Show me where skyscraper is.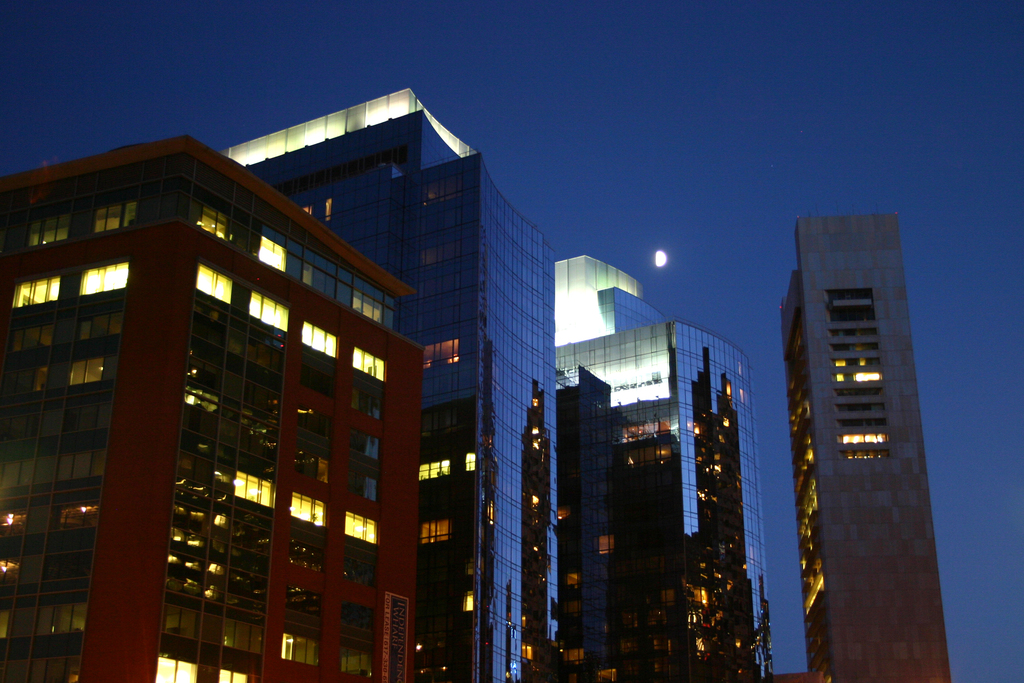
skyscraper is at crop(771, 214, 954, 682).
